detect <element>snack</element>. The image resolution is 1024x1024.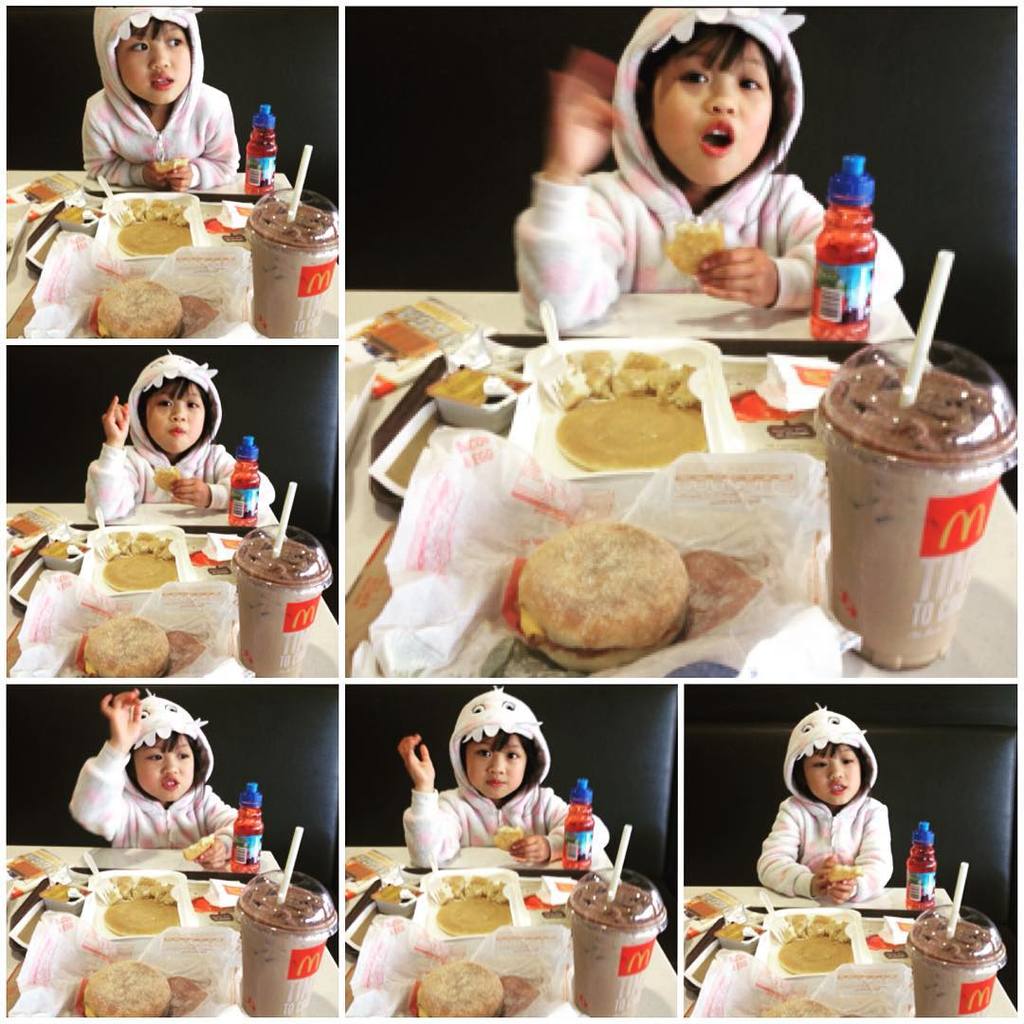
bbox=[122, 193, 203, 264].
